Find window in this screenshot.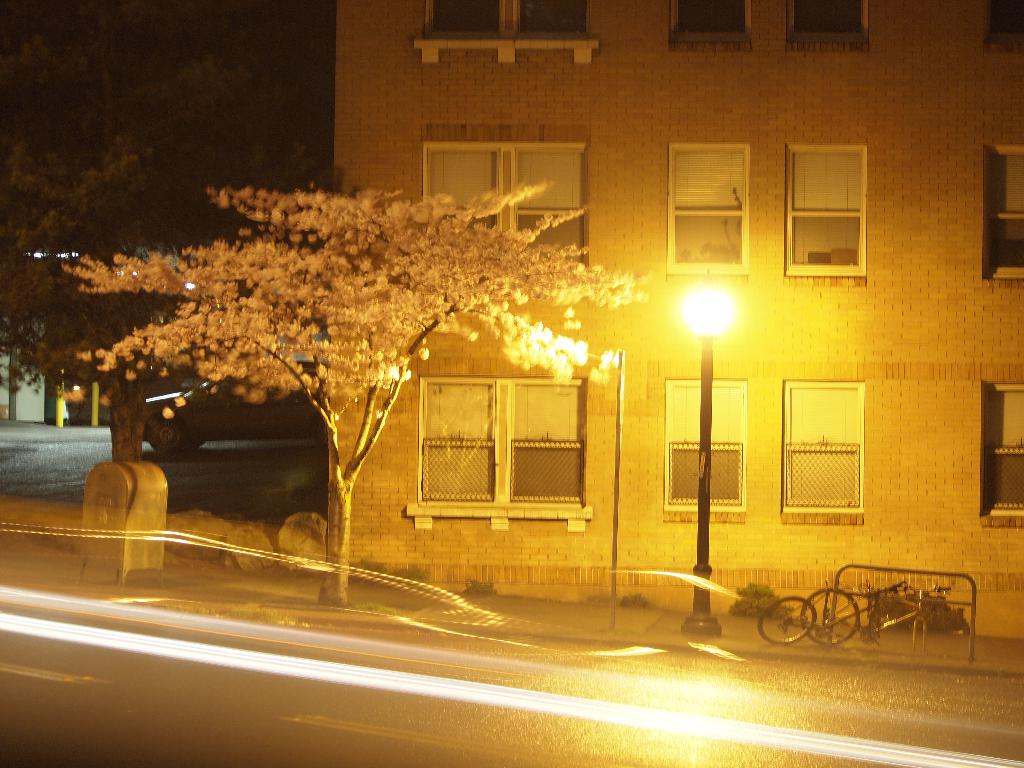
The bounding box for window is rect(419, 138, 591, 295).
